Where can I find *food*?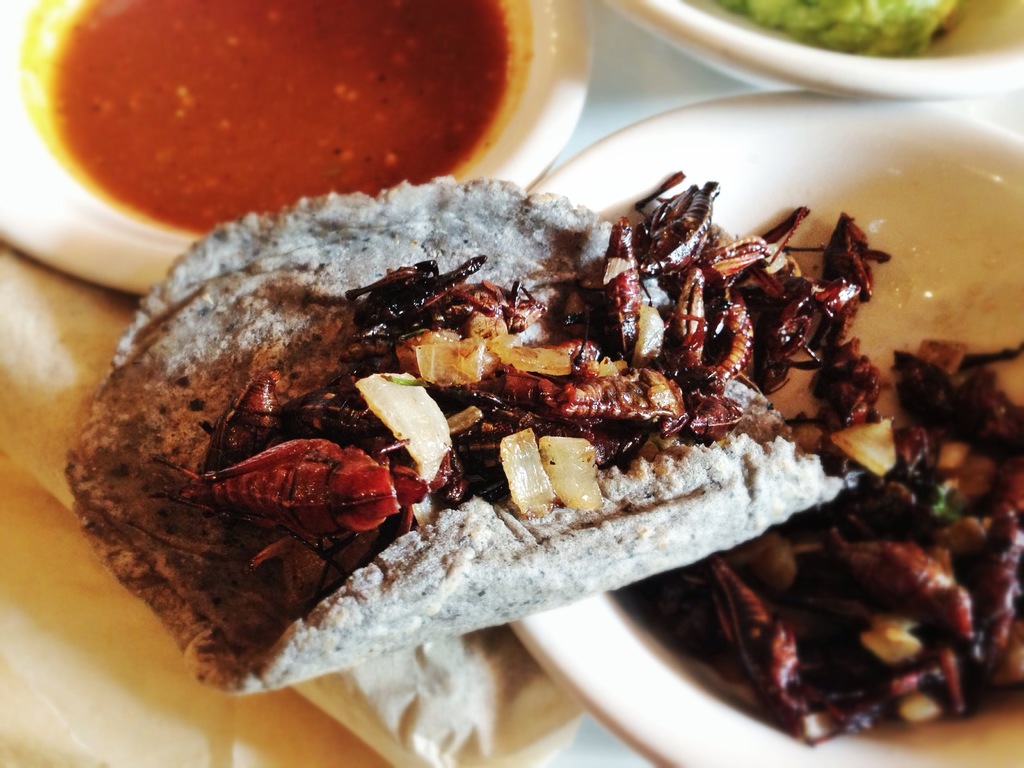
You can find it at {"x1": 49, "y1": 0, "x2": 522, "y2": 237}.
